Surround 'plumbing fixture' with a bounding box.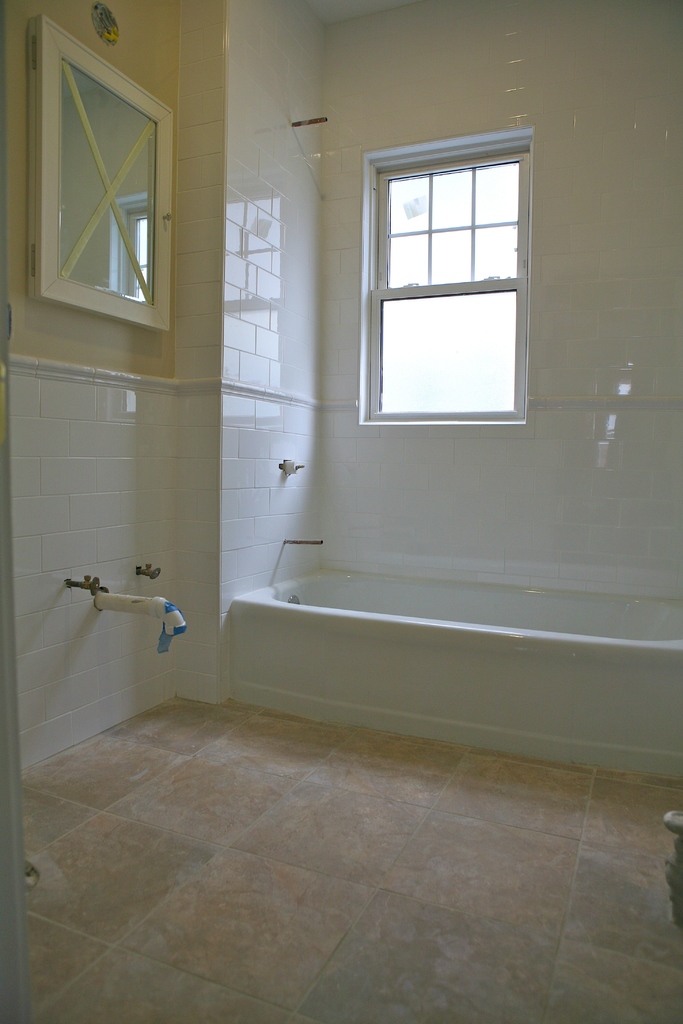
left=68, top=576, right=177, bottom=660.
